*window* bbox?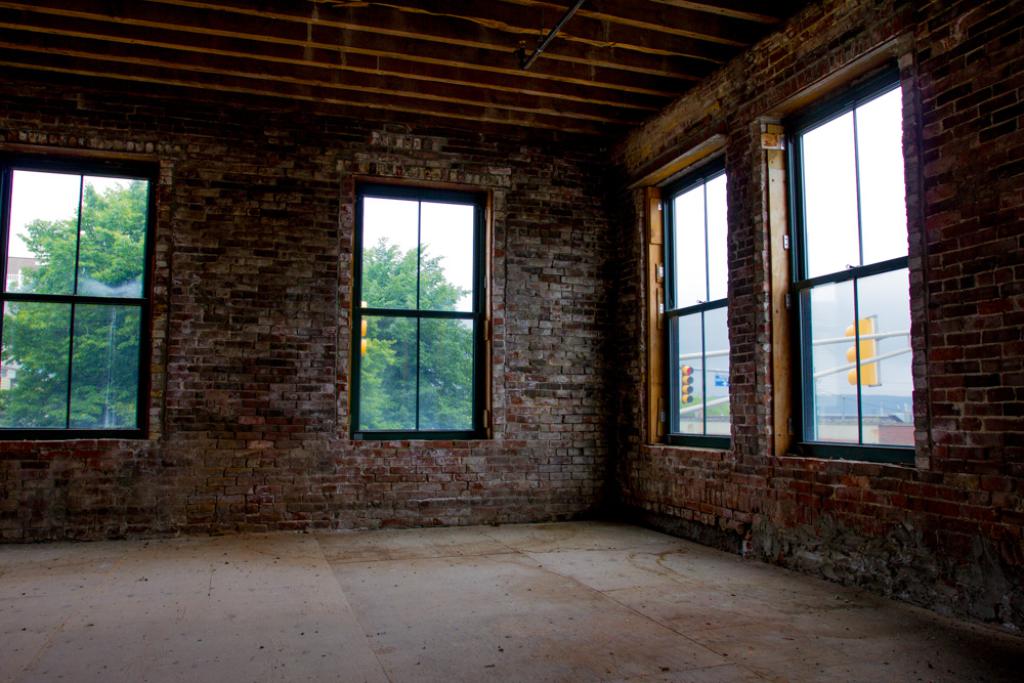
<bbox>776, 40, 932, 496</bbox>
